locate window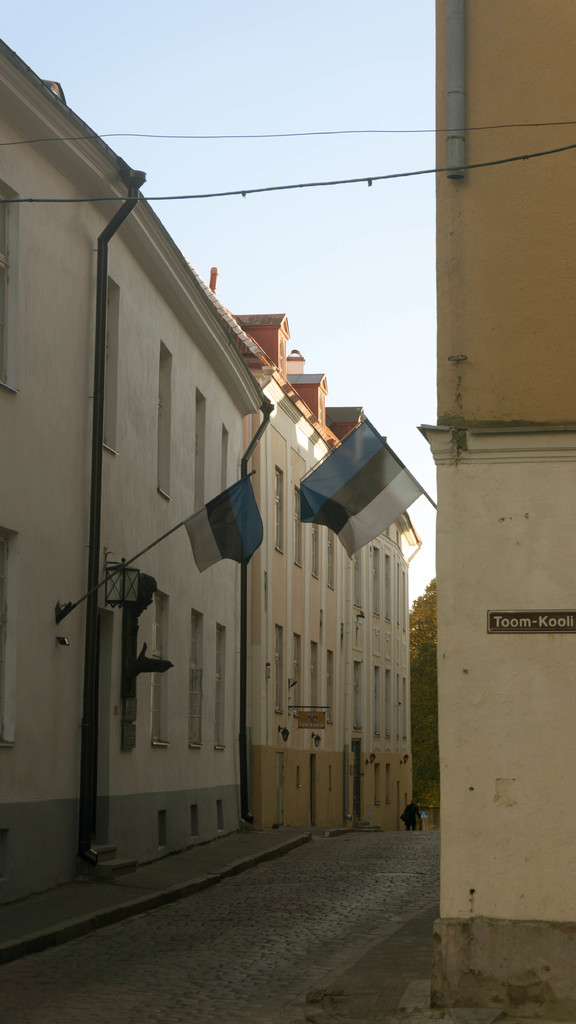
BBox(189, 609, 205, 745)
